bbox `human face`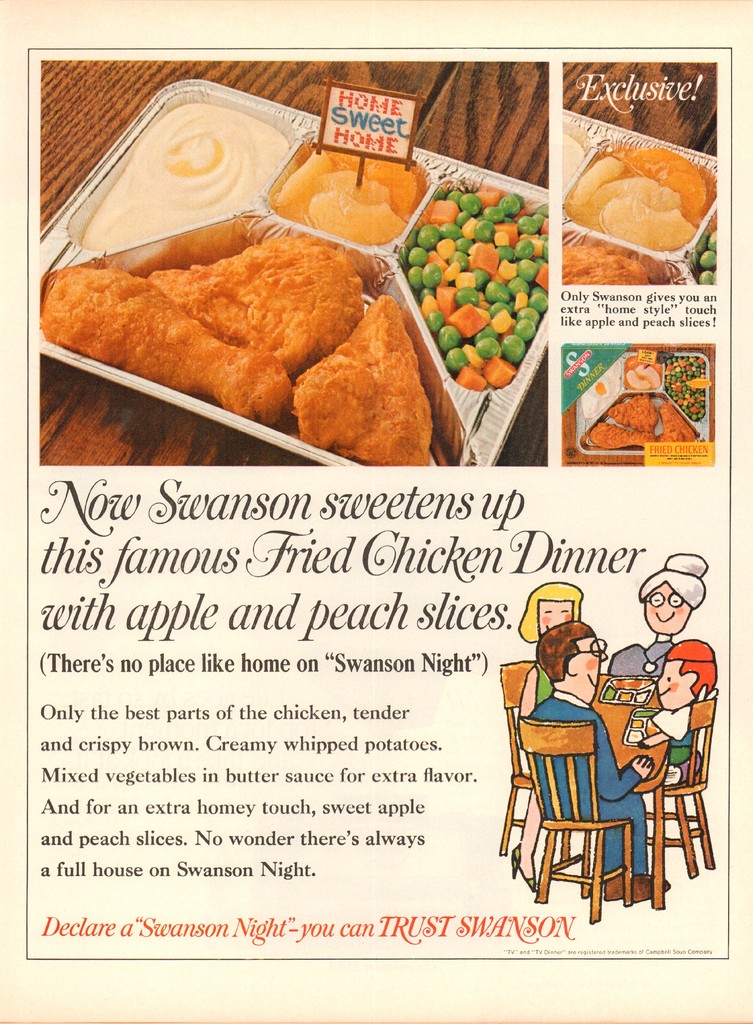
box(577, 636, 614, 698)
